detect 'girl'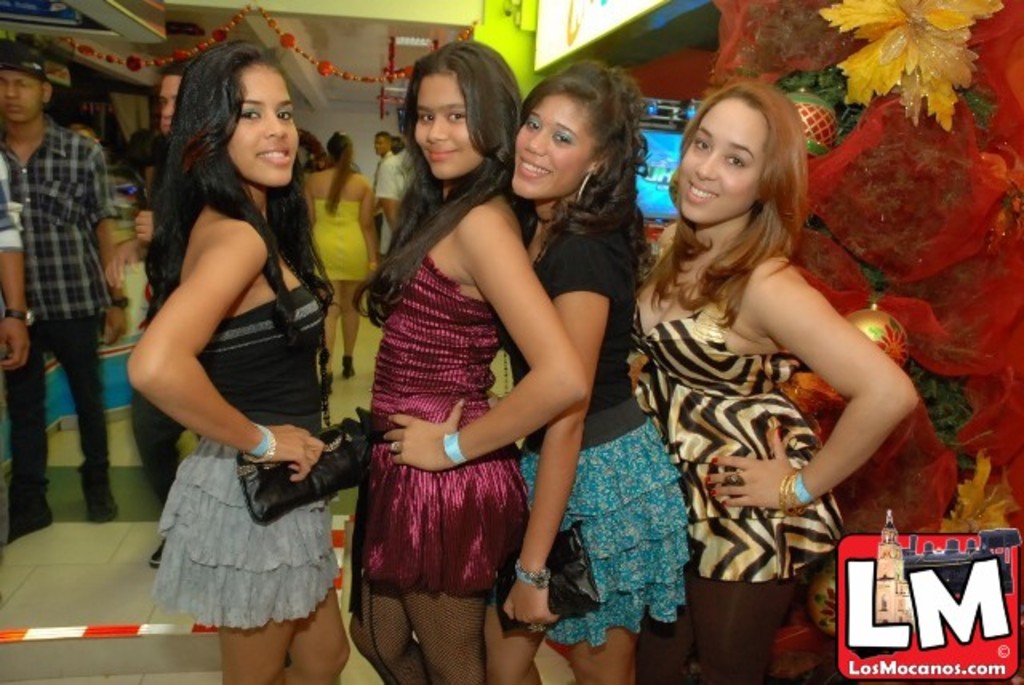
left=304, top=134, right=378, bottom=391
